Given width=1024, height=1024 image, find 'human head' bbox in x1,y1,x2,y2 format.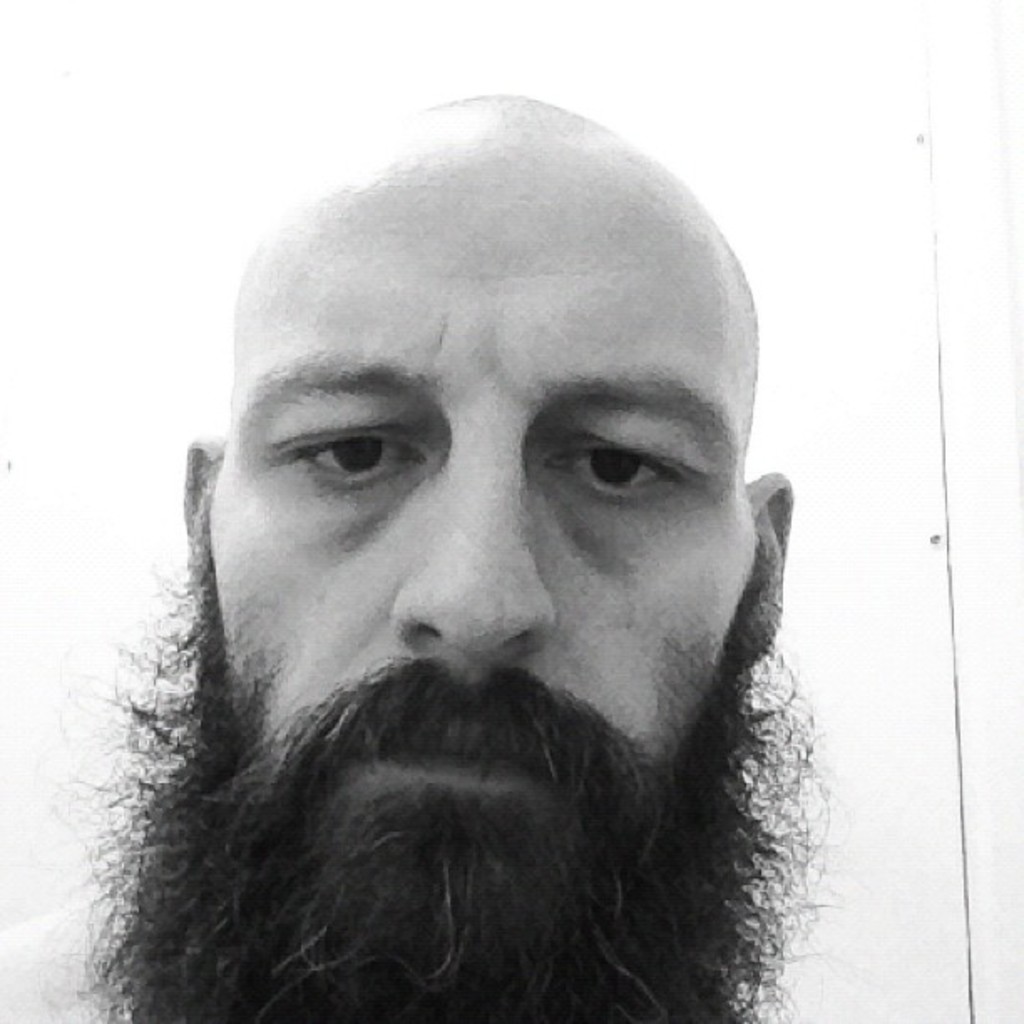
191,70,776,832.
